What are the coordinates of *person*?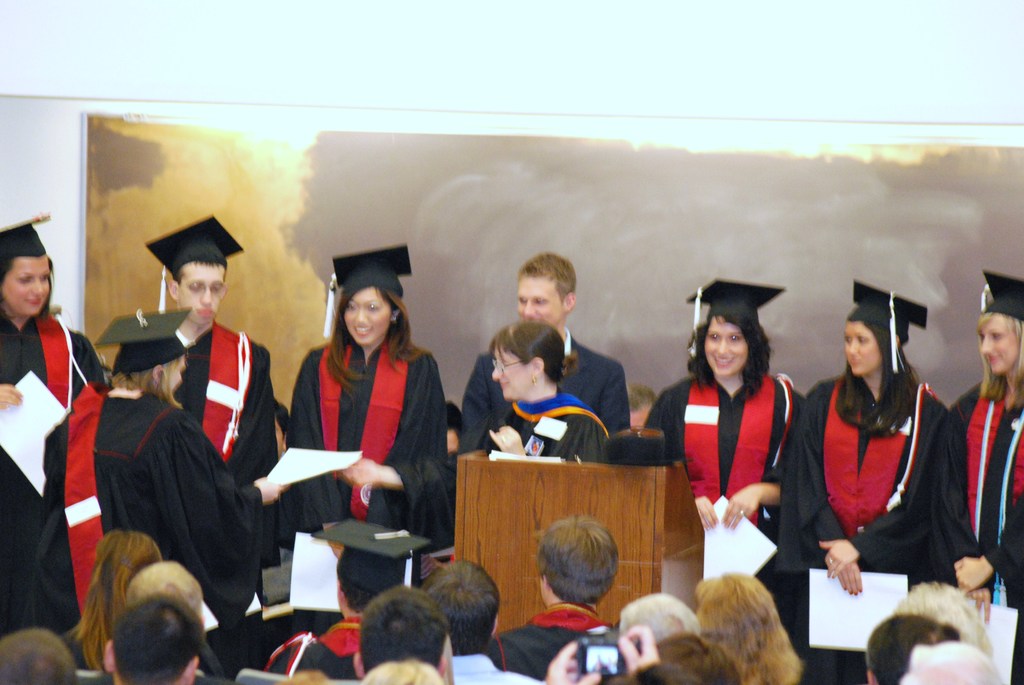
{"left": 353, "top": 580, "right": 457, "bottom": 681}.
